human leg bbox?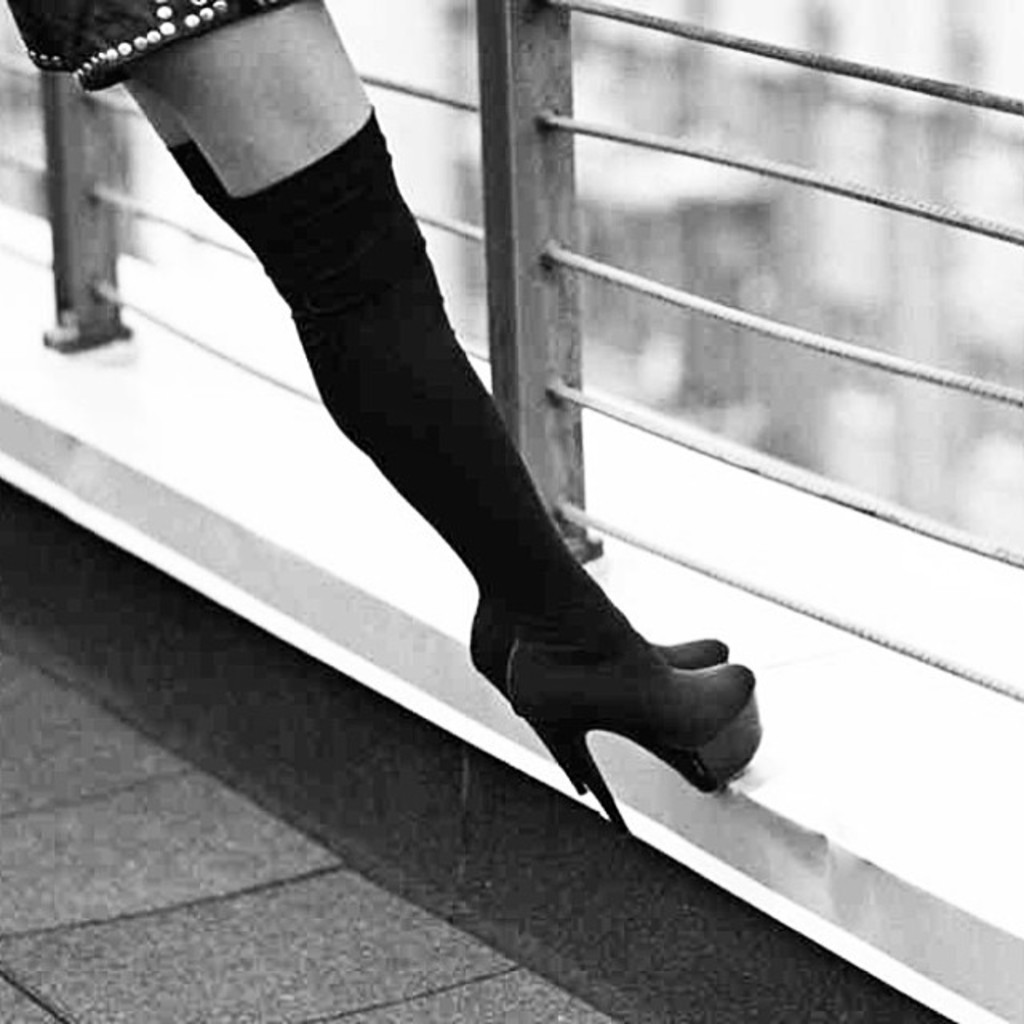
rect(66, 0, 766, 837)
